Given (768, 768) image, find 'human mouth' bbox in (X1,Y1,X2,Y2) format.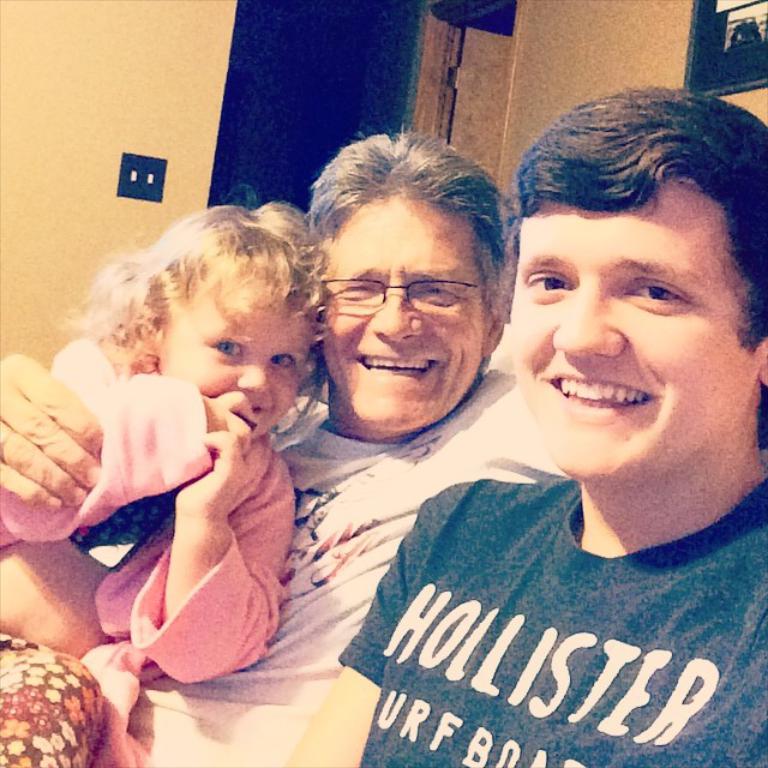
(356,341,445,390).
